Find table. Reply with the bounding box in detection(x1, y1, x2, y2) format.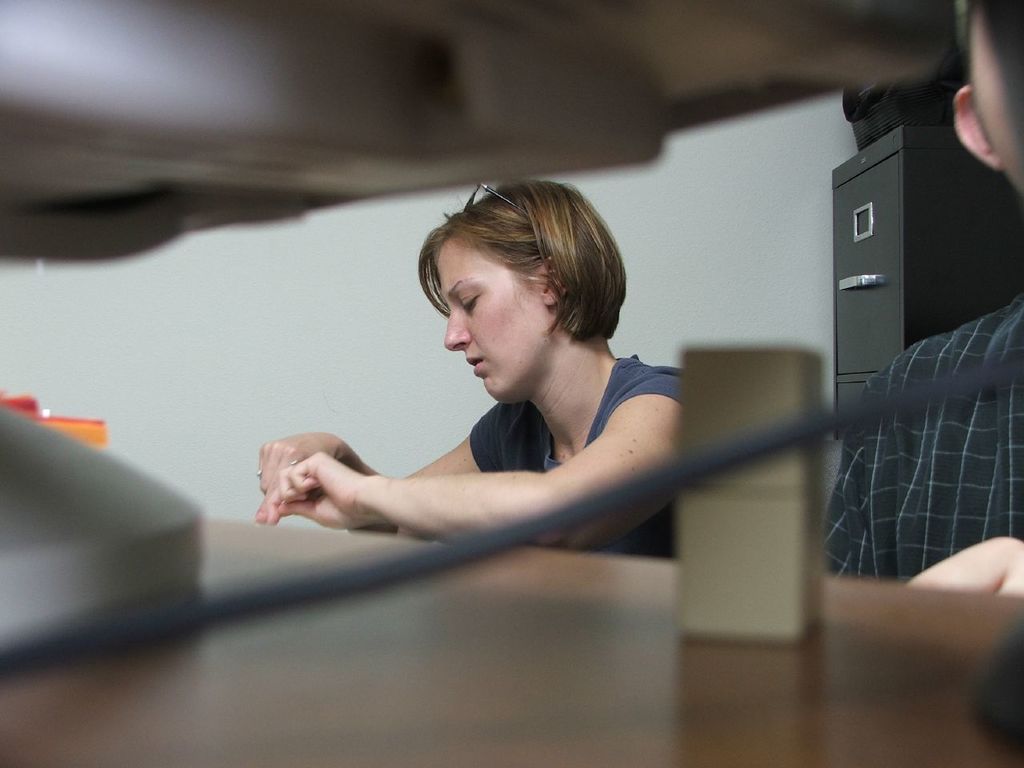
detection(0, 514, 1023, 767).
